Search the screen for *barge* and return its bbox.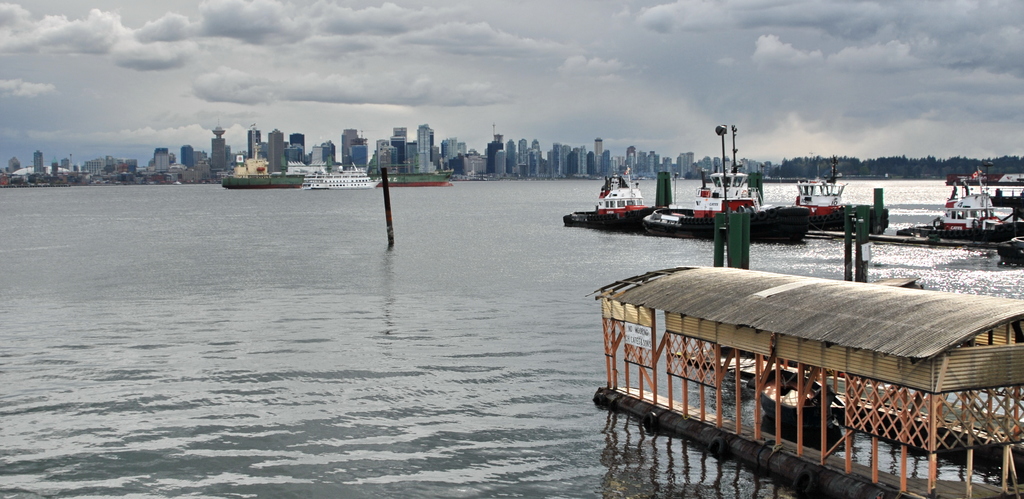
Found: (x1=563, y1=166, x2=655, y2=233).
